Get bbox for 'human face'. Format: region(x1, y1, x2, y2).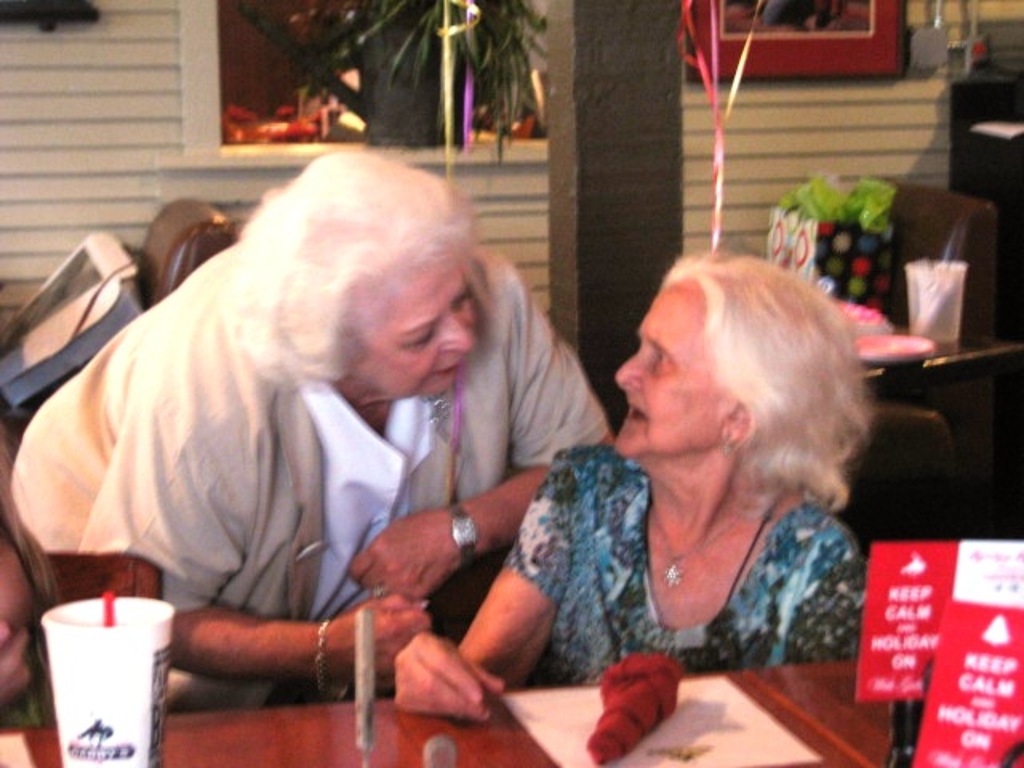
region(357, 266, 478, 400).
